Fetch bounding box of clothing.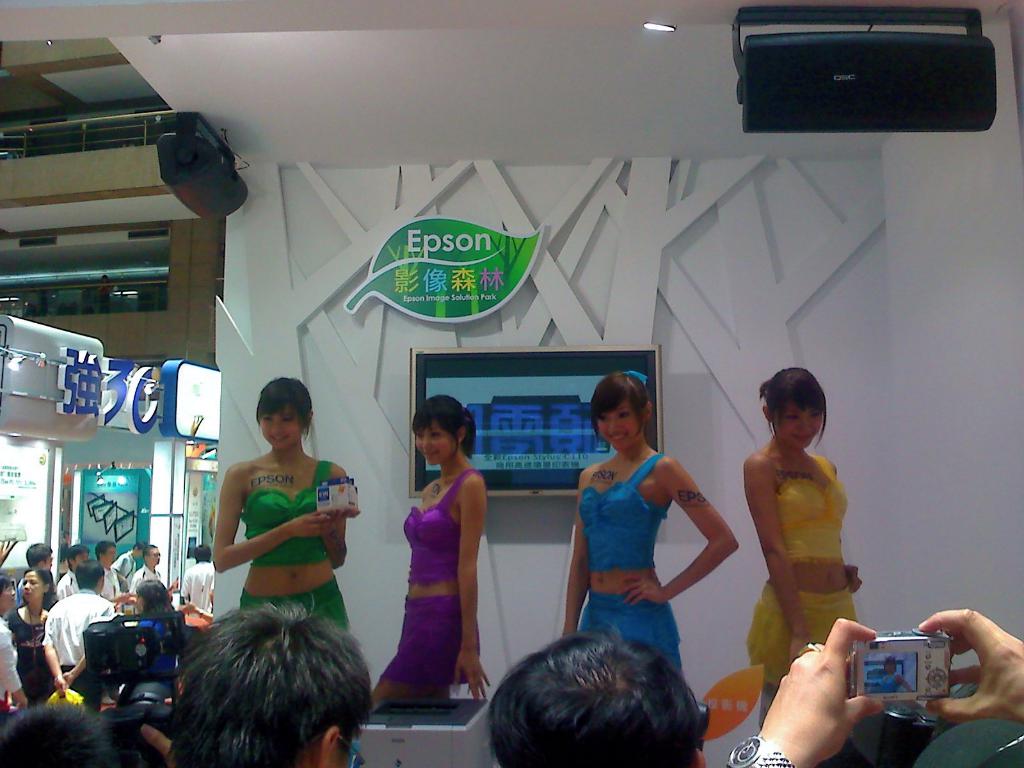
Bbox: x1=4, y1=609, x2=54, y2=705.
